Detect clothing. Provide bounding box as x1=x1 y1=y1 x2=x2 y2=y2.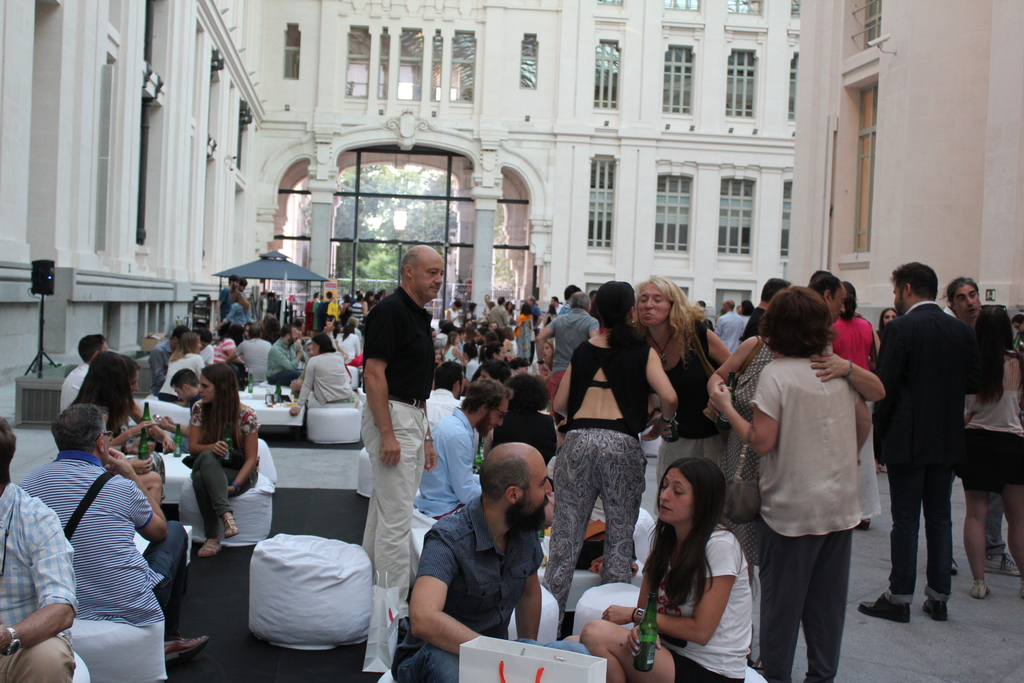
x1=302 y1=344 x2=355 y2=414.
